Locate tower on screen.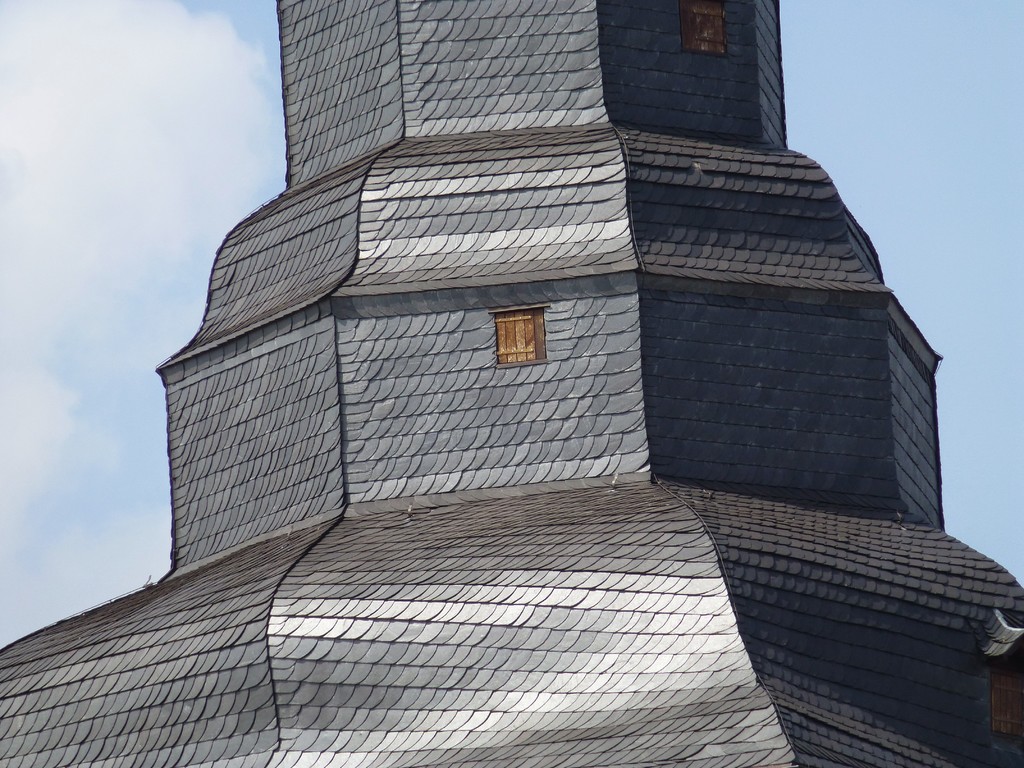
On screen at [0,0,1023,767].
